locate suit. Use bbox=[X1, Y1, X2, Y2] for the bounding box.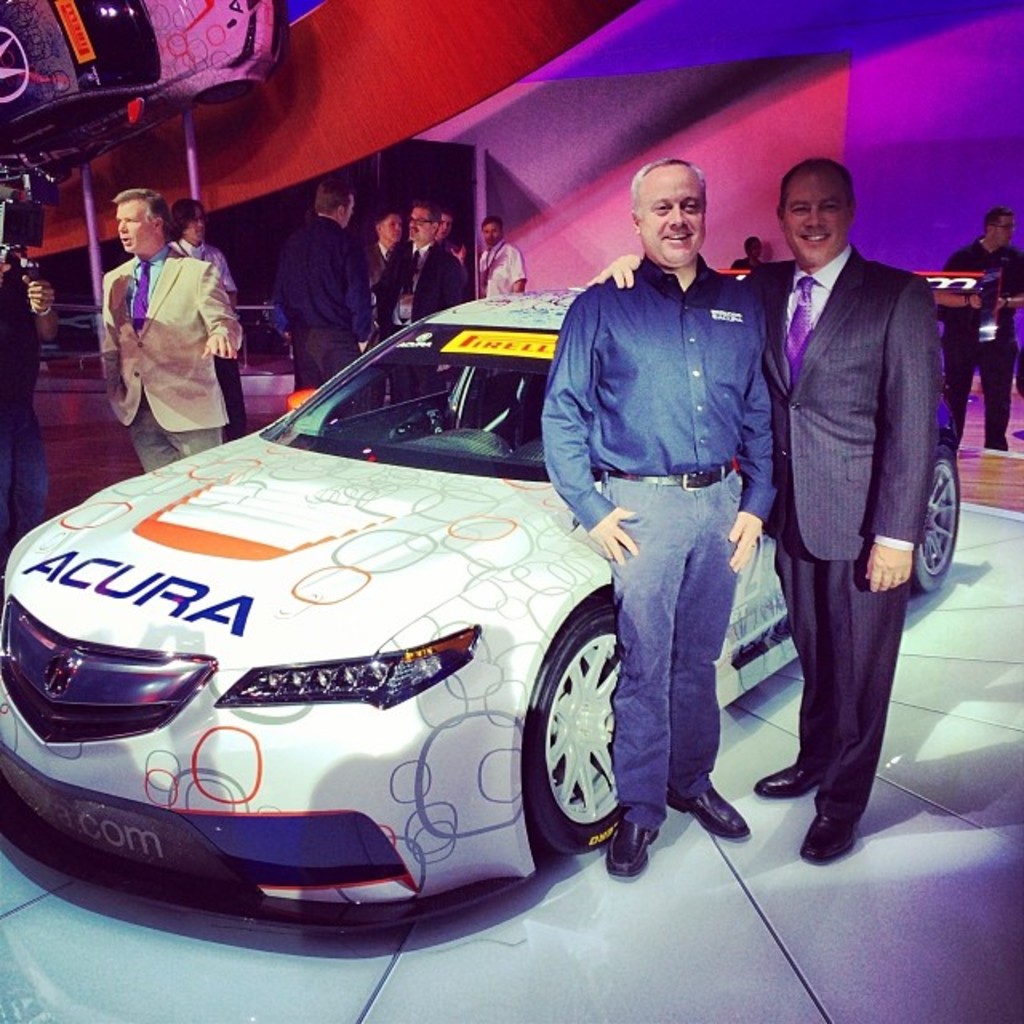
bbox=[106, 248, 245, 474].
